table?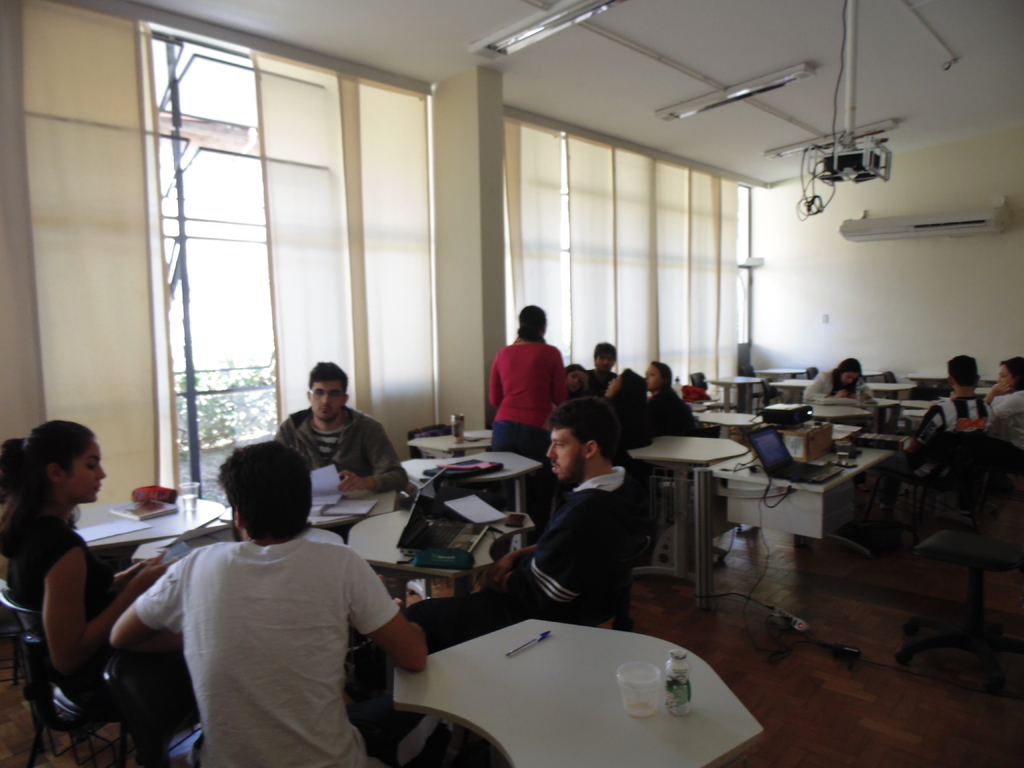
396,440,557,539
